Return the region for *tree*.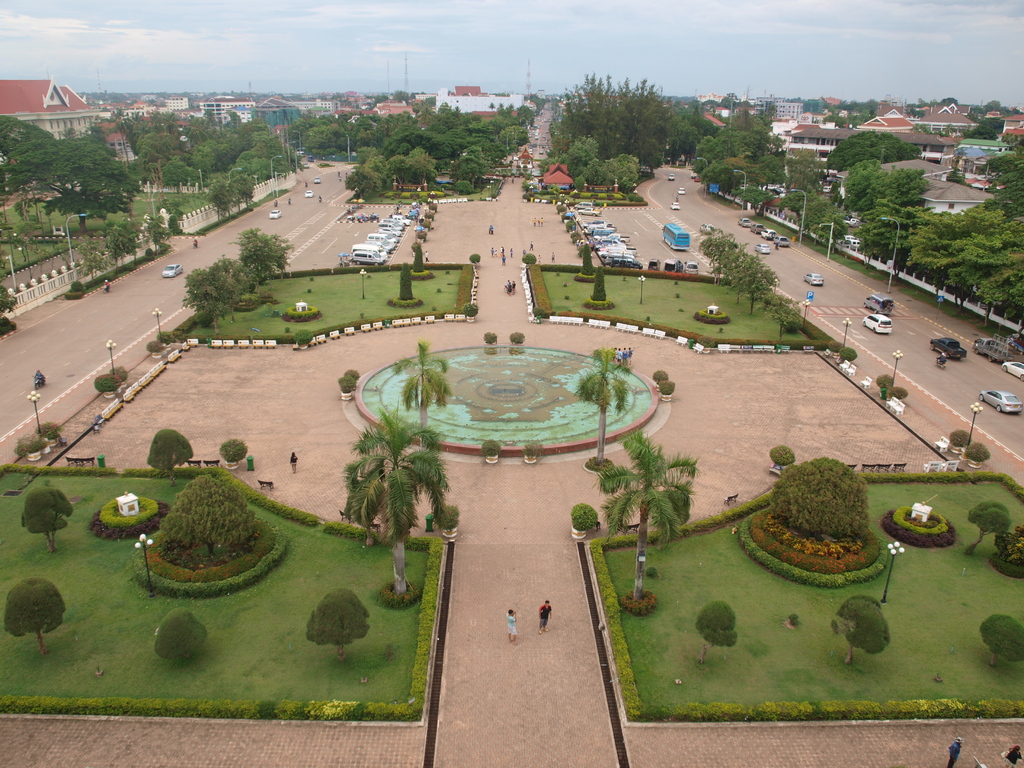
left=767, top=292, right=806, bottom=340.
